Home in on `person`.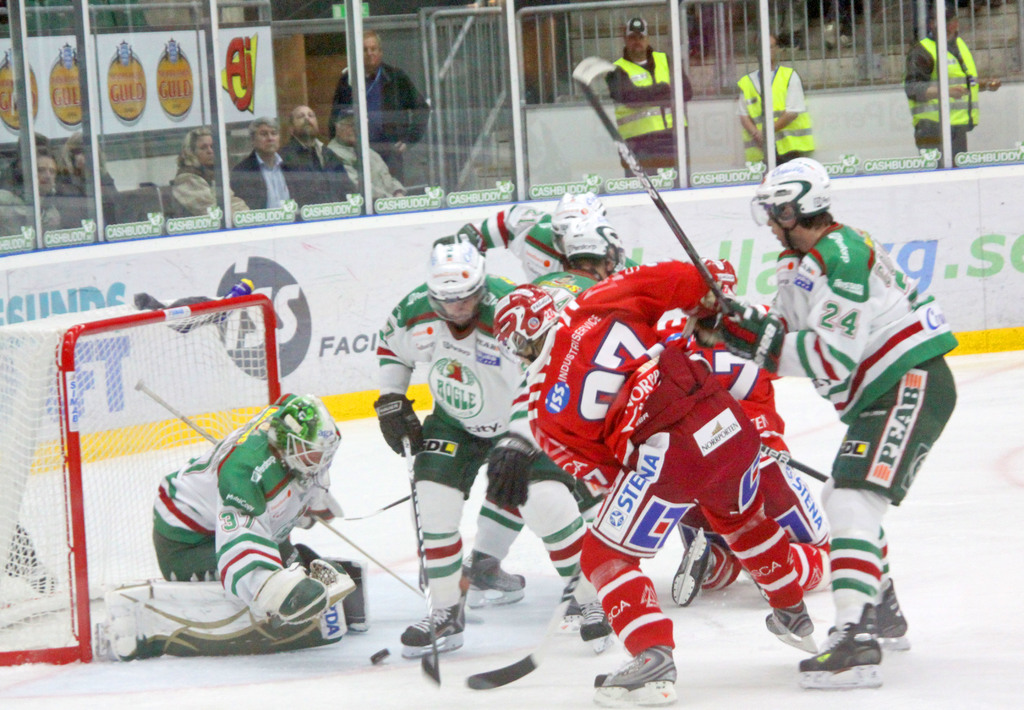
Homed in at (left=326, top=105, right=413, bottom=205).
